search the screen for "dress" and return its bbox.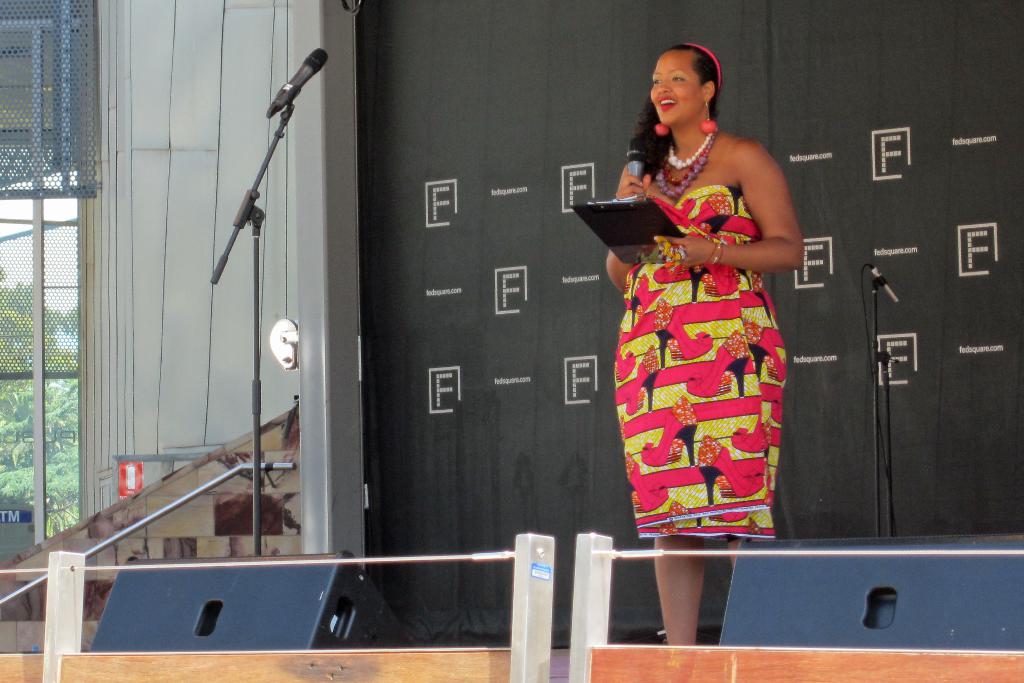
Found: 622:108:797:402.
